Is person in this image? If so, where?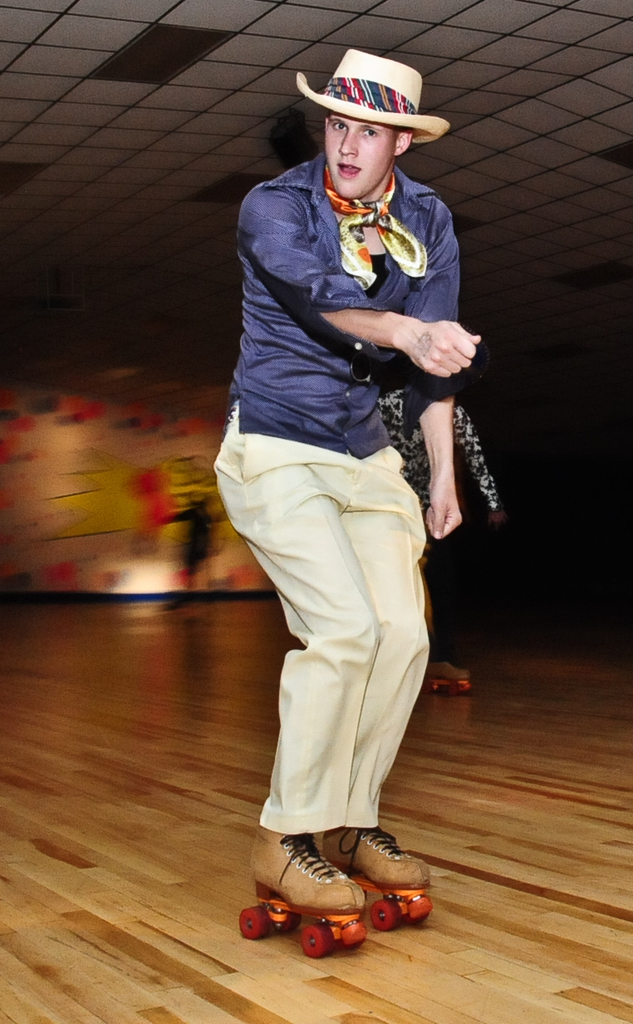
Yes, at left=212, top=42, right=484, bottom=963.
